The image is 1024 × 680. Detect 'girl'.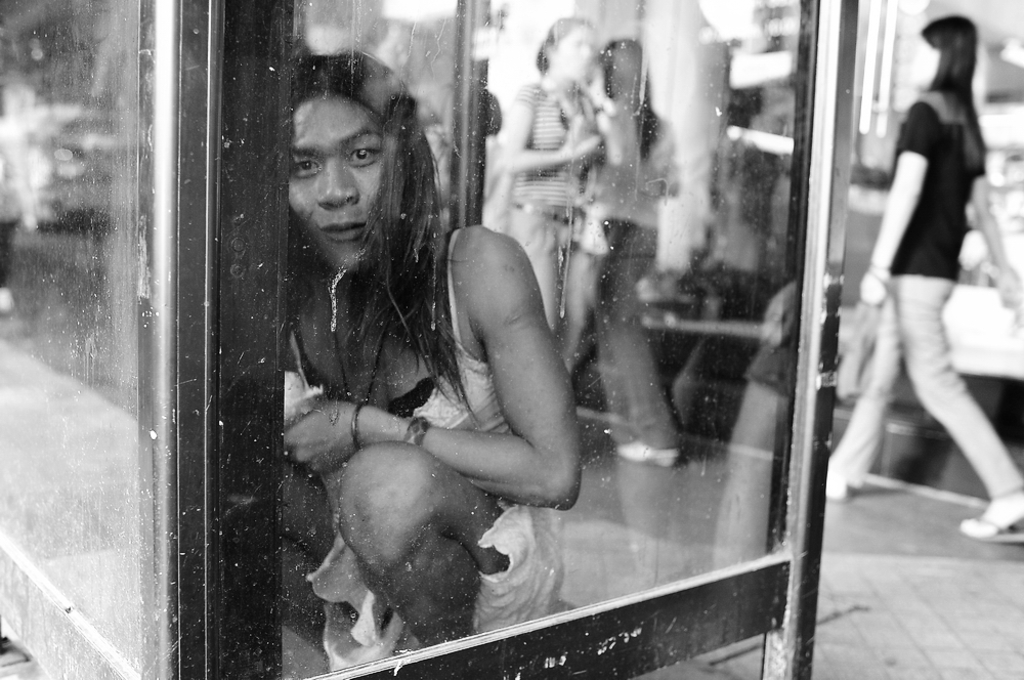
Detection: region(581, 31, 677, 463).
